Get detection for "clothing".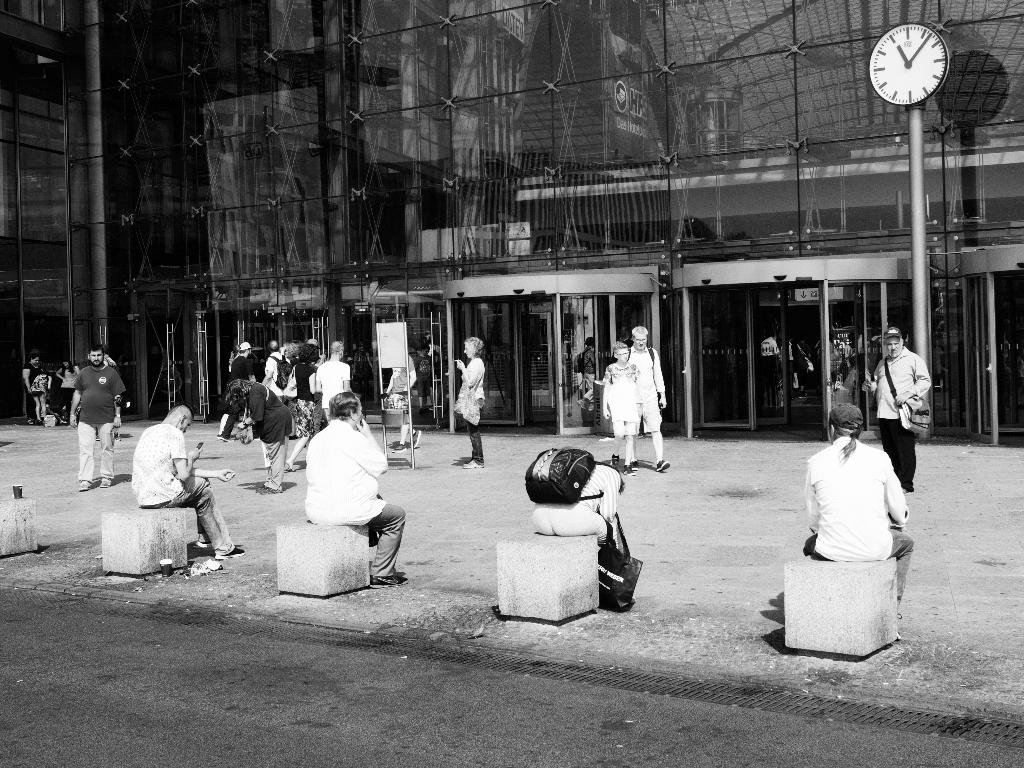
Detection: left=453, top=351, right=489, bottom=465.
